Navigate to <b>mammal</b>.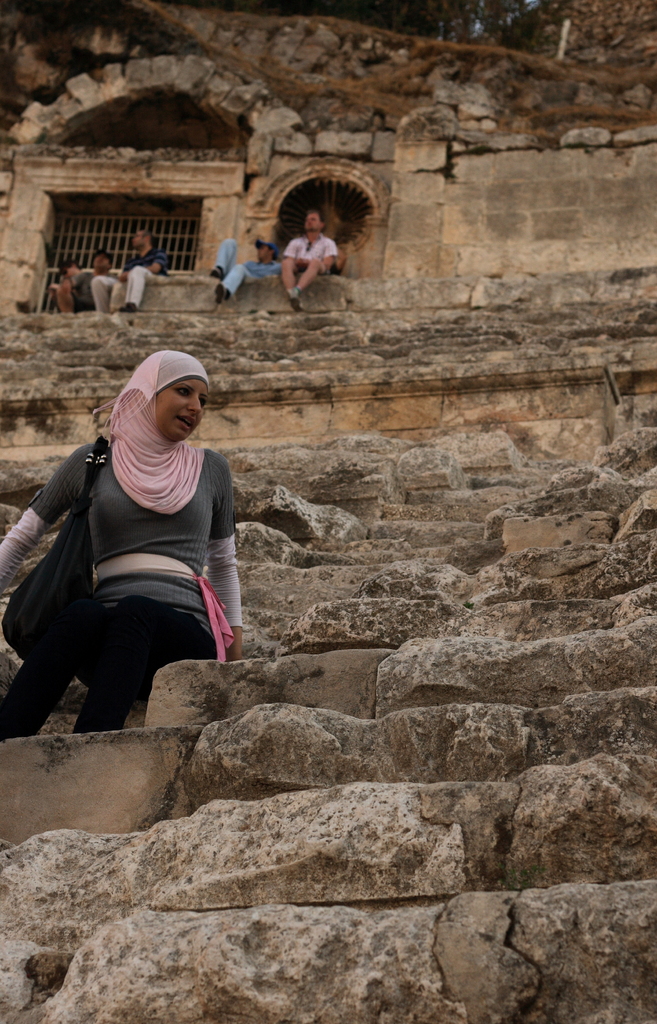
Navigation target: select_region(0, 339, 256, 733).
